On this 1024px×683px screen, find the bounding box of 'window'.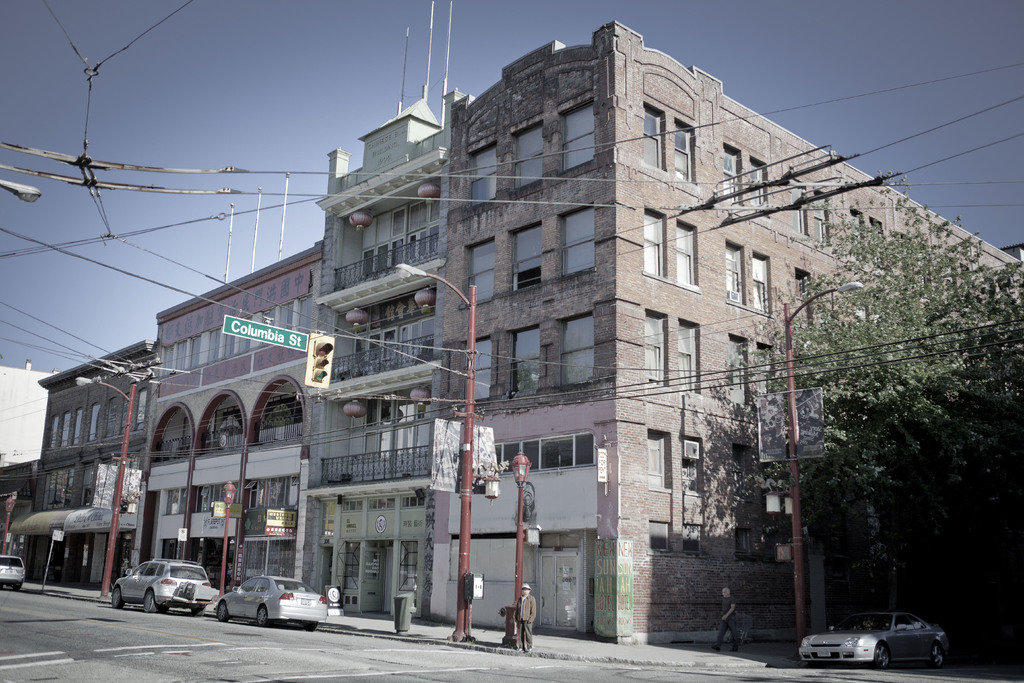
Bounding box: 792, 182, 808, 233.
